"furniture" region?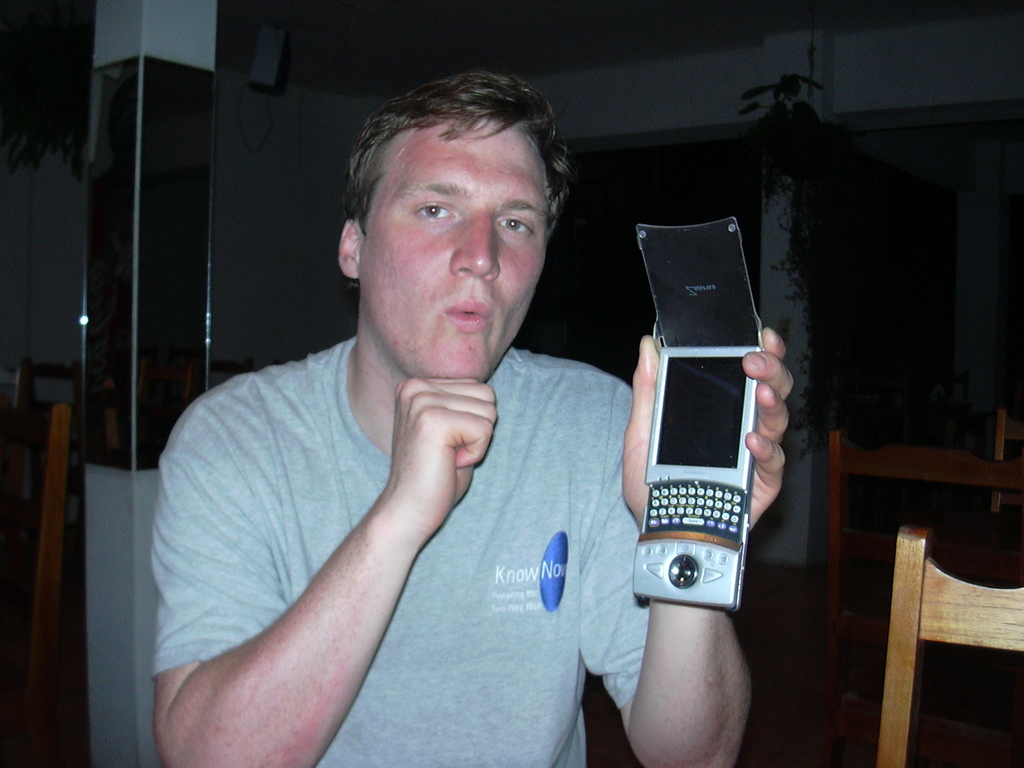
(x1=7, y1=405, x2=70, y2=761)
